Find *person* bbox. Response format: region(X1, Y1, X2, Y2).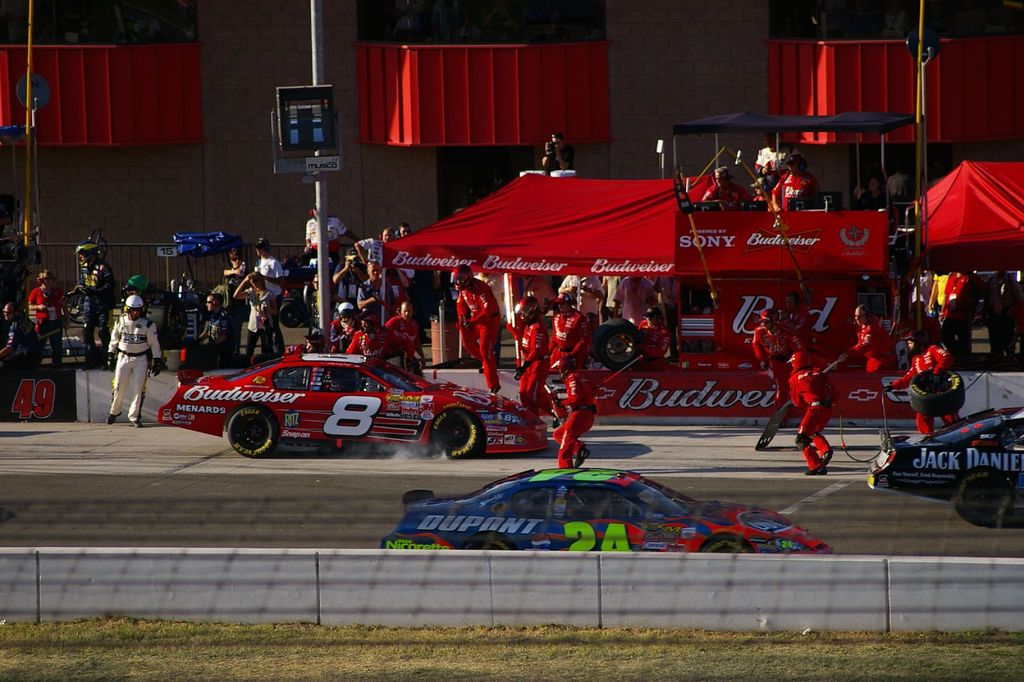
region(699, 168, 744, 210).
